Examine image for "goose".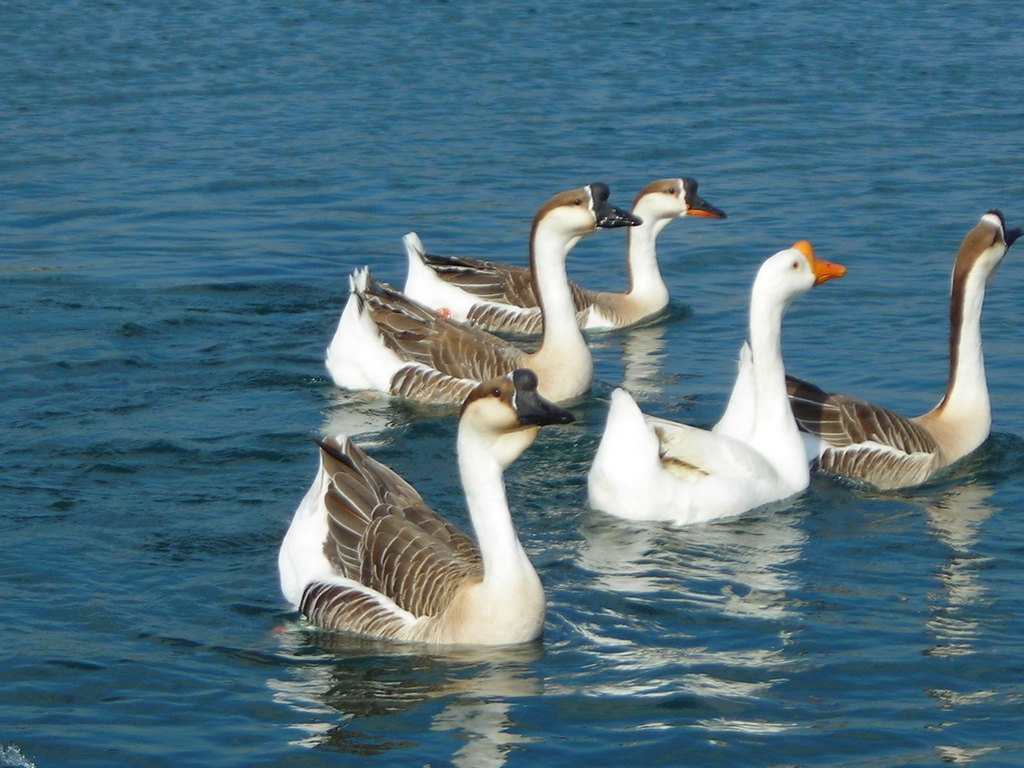
Examination result: locate(324, 182, 640, 402).
